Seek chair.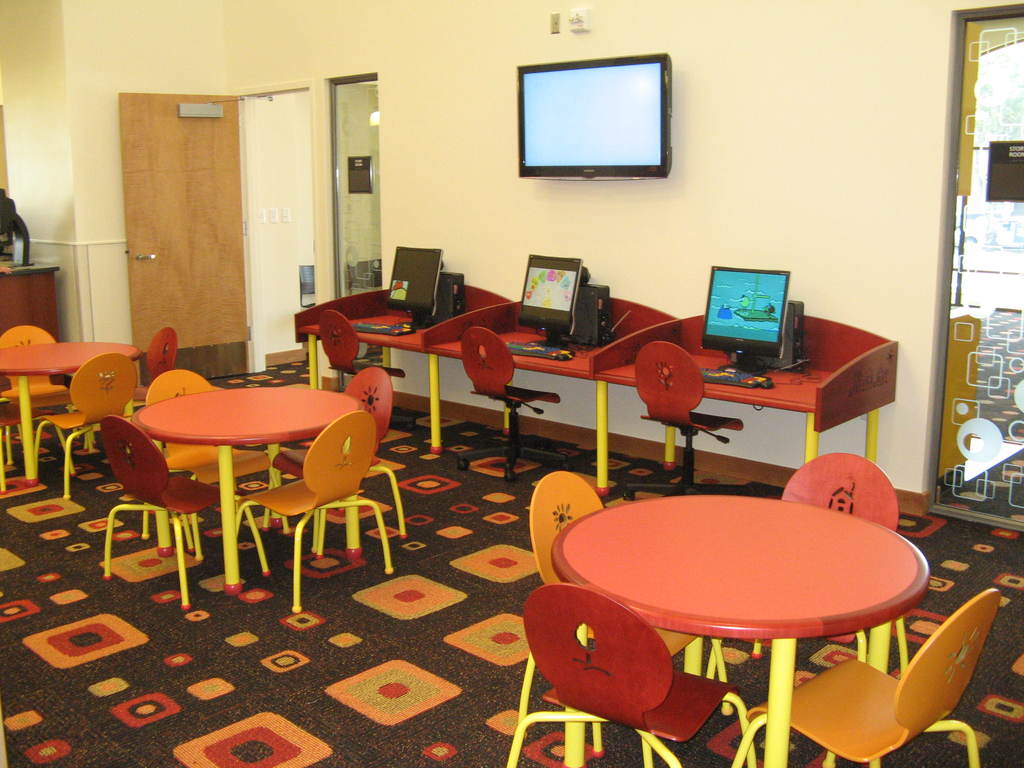
box=[516, 472, 728, 767].
